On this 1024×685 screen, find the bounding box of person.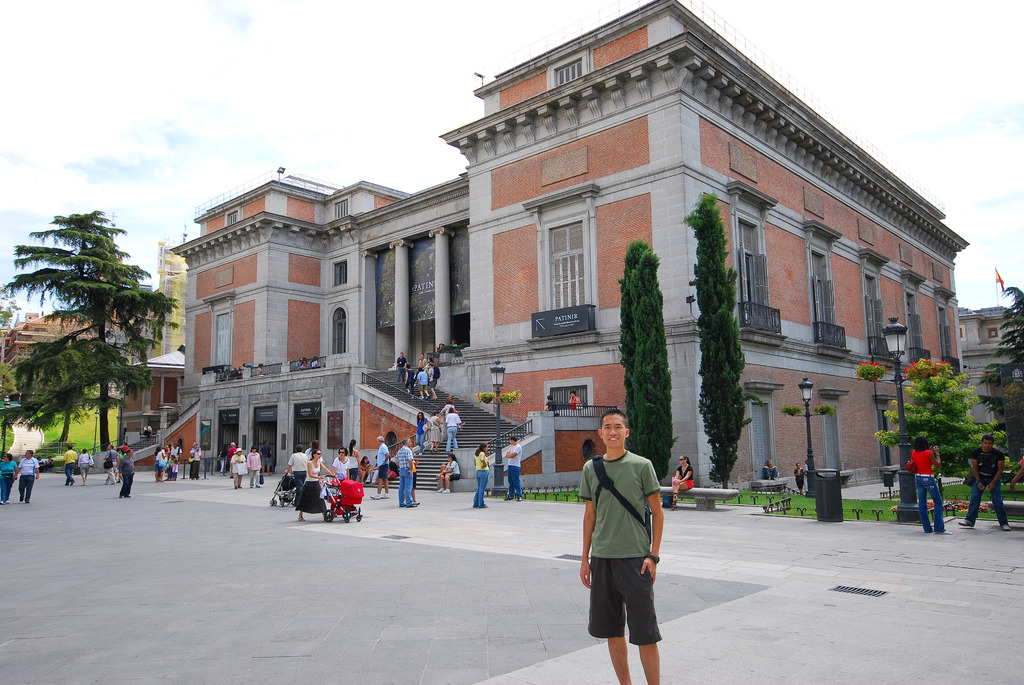
Bounding box: 665 454 695 496.
